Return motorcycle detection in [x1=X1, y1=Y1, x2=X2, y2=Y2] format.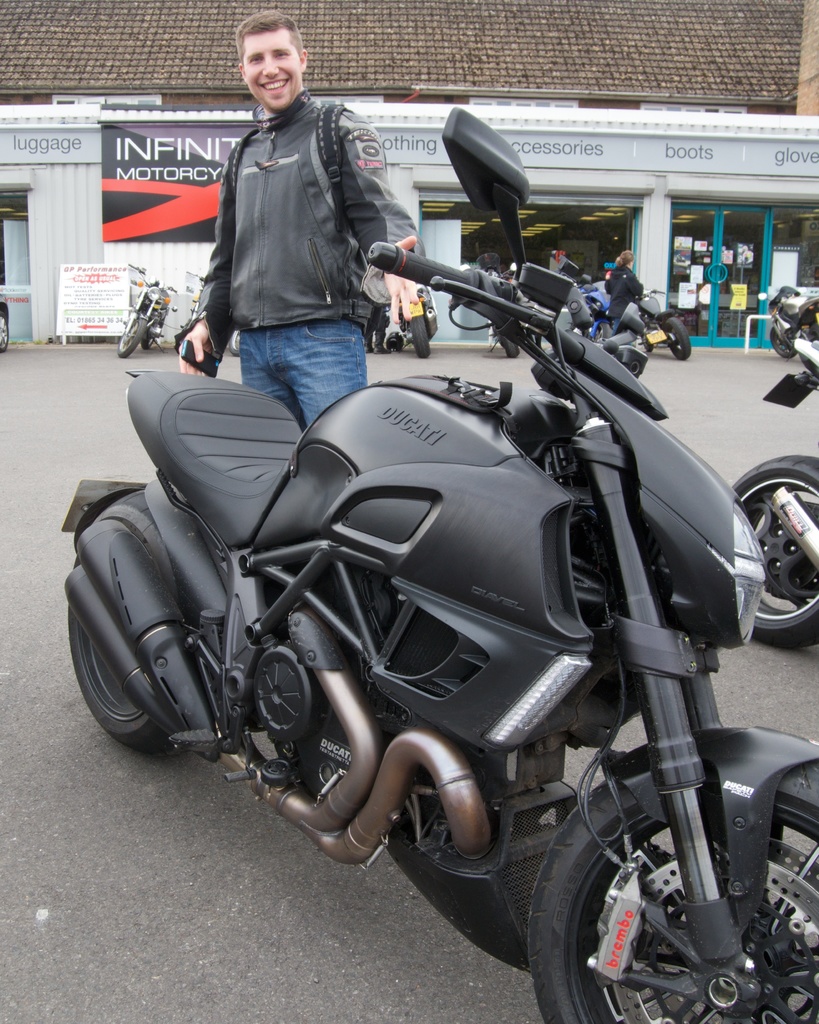
[x1=392, y1=284, x2=452, y2=357].
